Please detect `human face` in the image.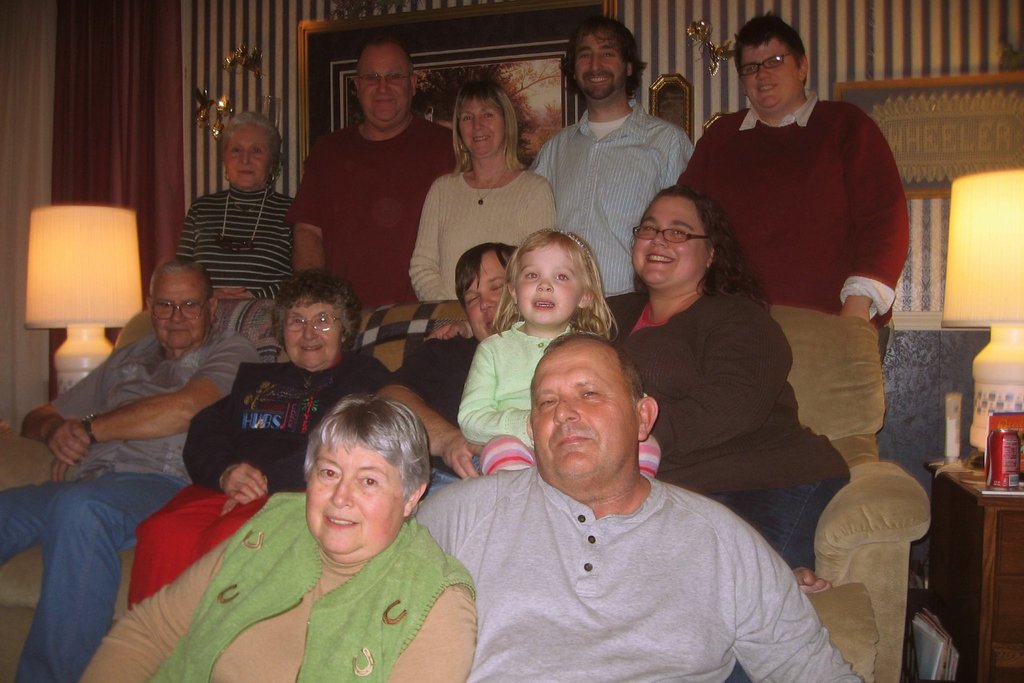
region(525, 337, 643, 472).
